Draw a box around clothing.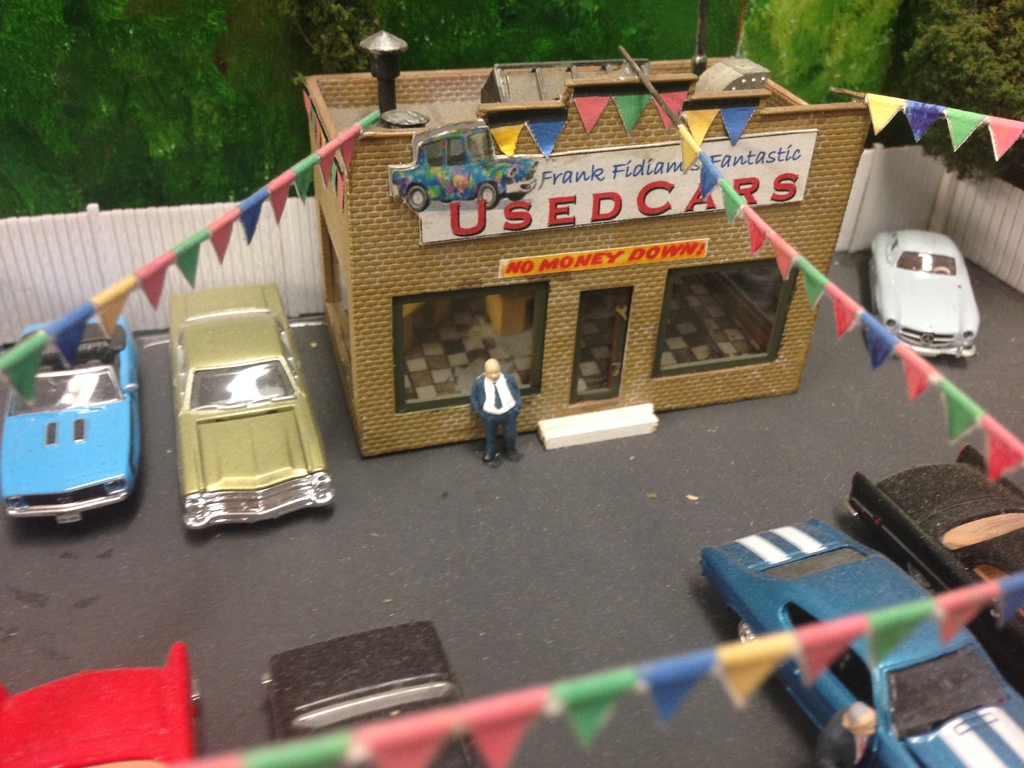
[x1=469, y1=372, x2=523, y2=455].
